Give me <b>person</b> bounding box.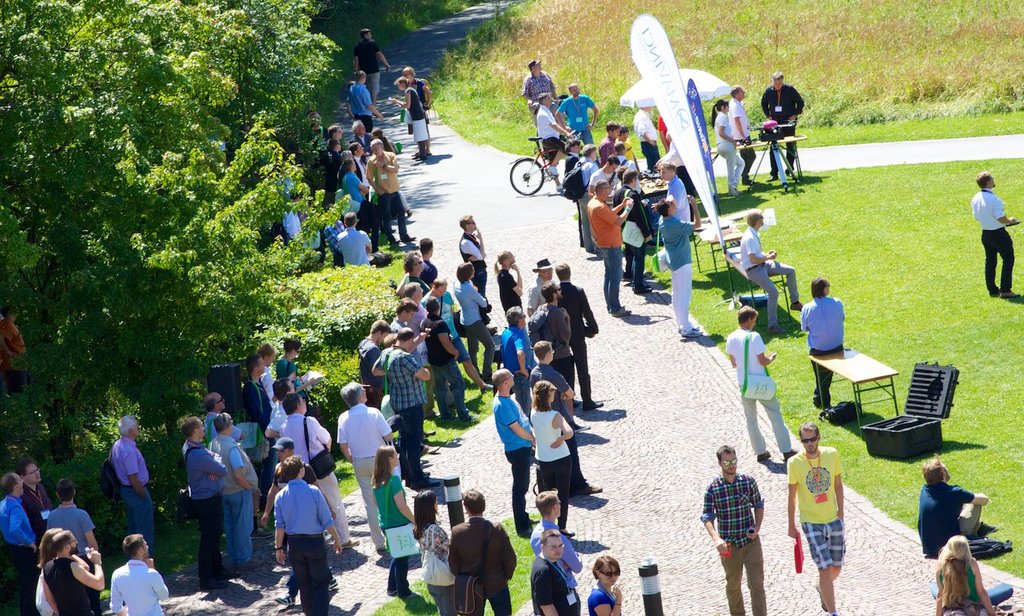
region(304, 203, 332, 256).
